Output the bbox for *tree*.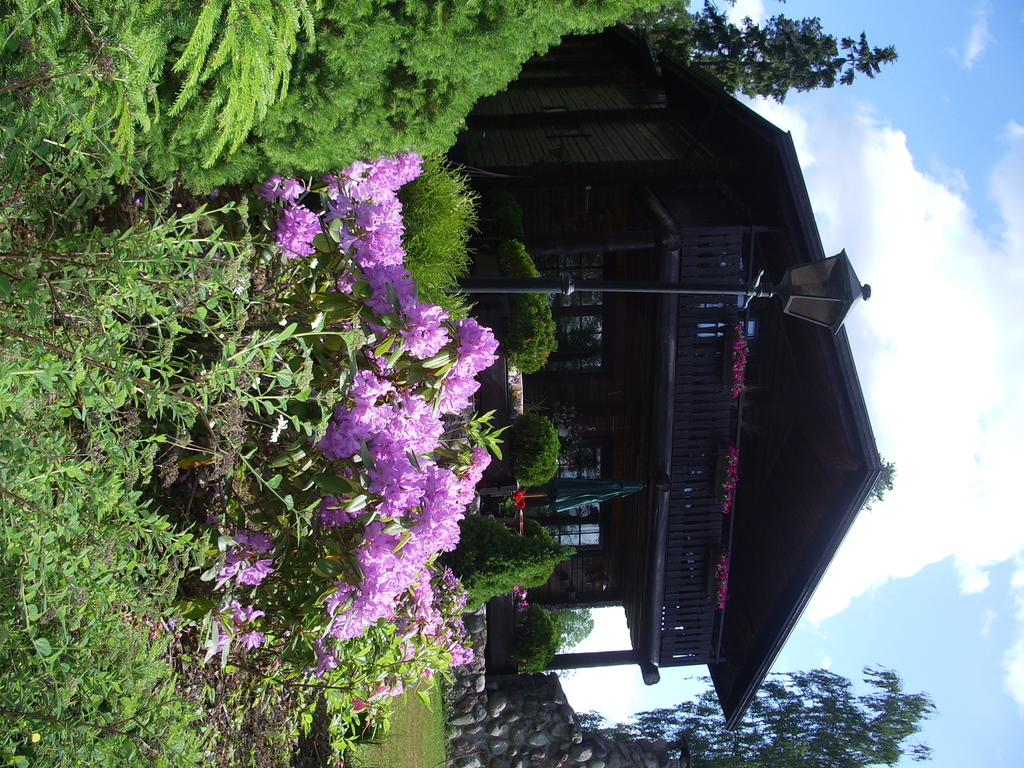
[x1=587, y1=660, x2=943, y2=767].
